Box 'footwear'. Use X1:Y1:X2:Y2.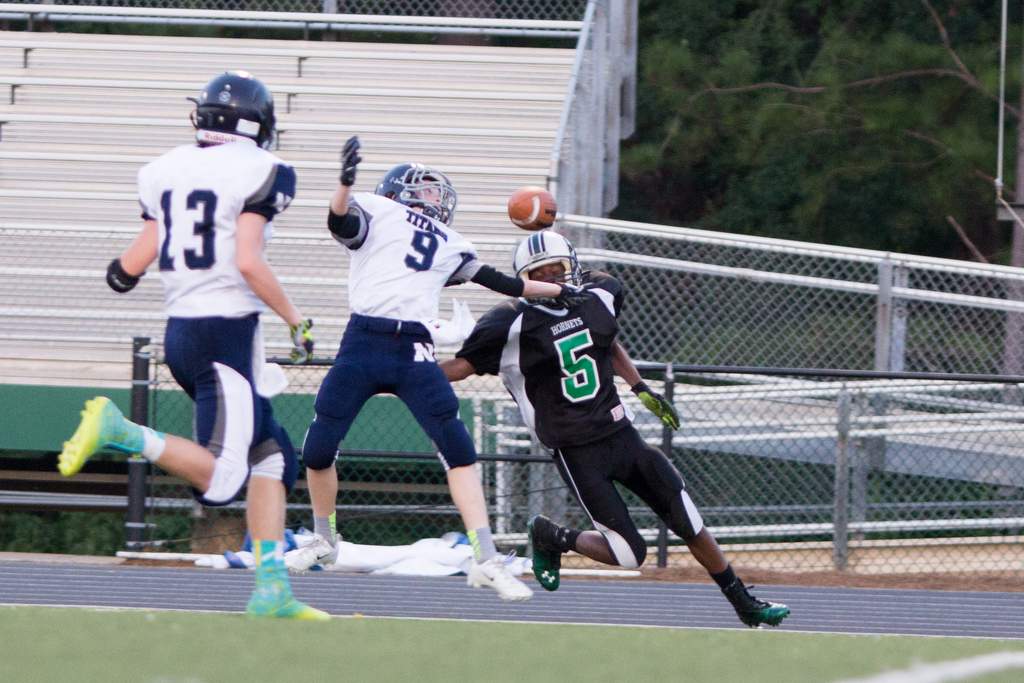
58:395:142:484.
